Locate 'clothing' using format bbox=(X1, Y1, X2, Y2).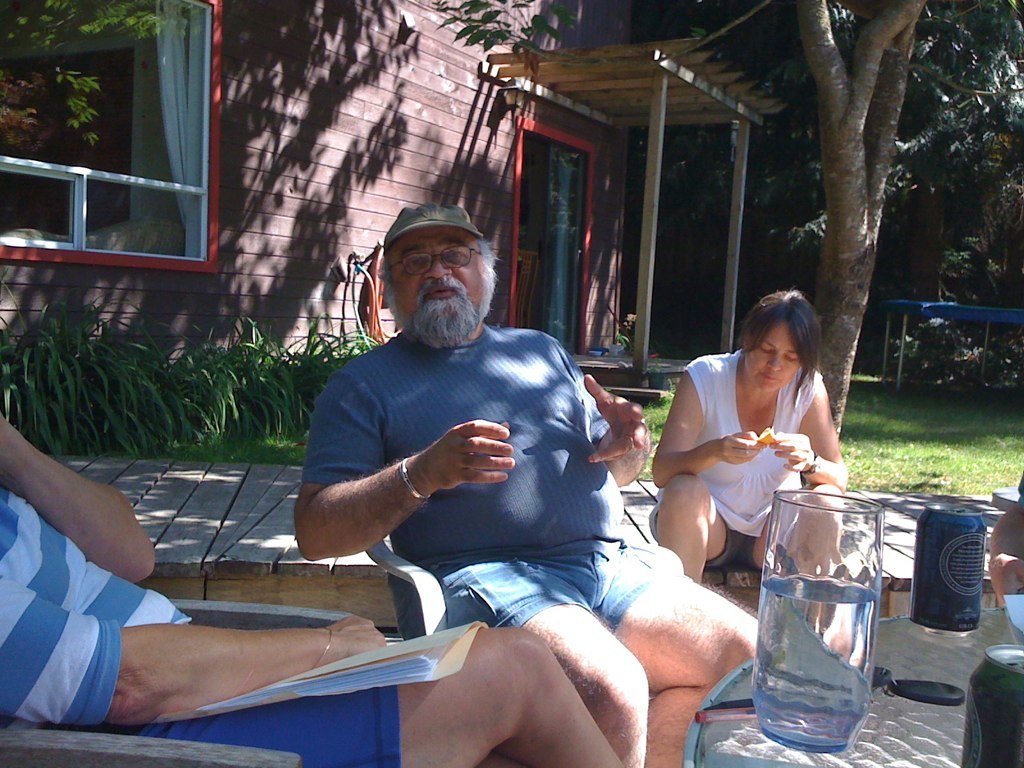
bbox=(0, 490, 395, 726).
